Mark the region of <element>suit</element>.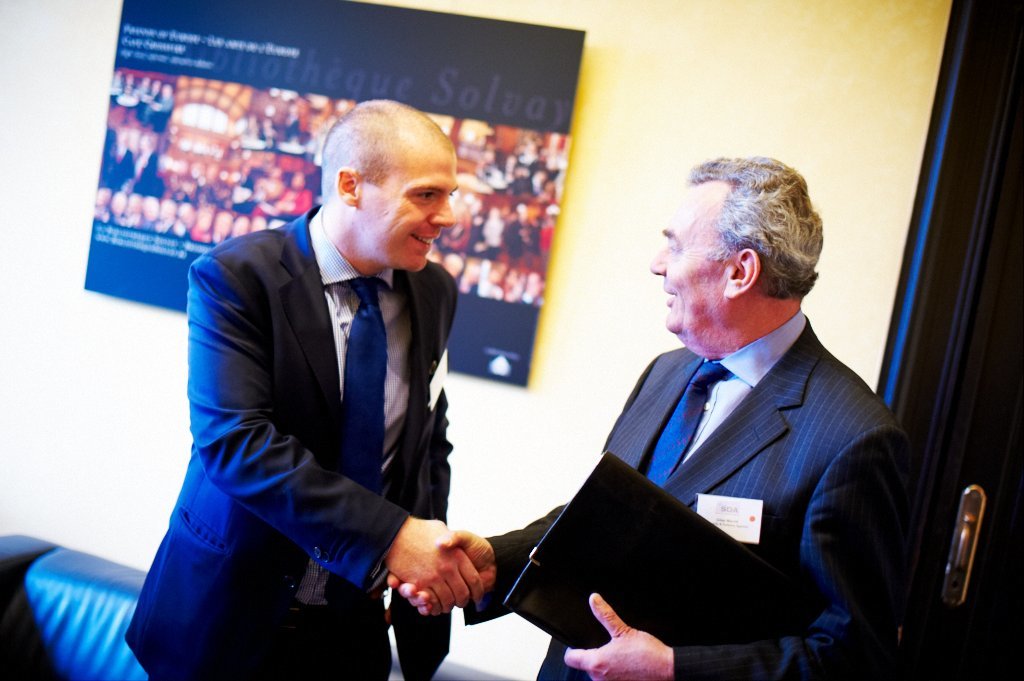
Region: (left=449, top=231, right=958, bottom=680).
